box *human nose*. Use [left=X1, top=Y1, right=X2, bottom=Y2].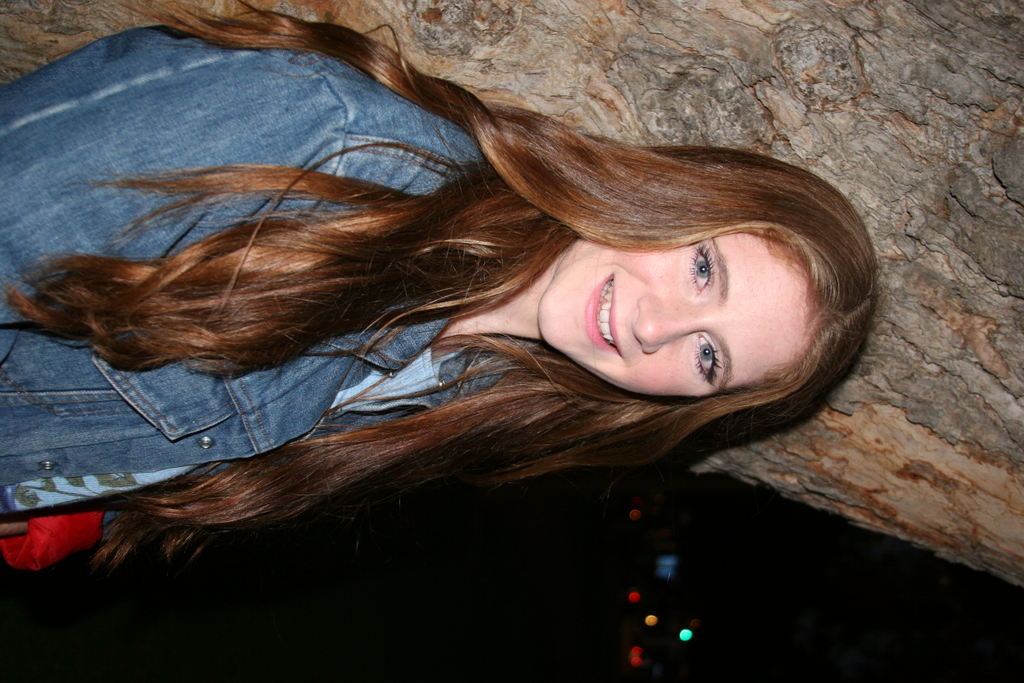
[left=637, top=295, right=707, bottom=354].
